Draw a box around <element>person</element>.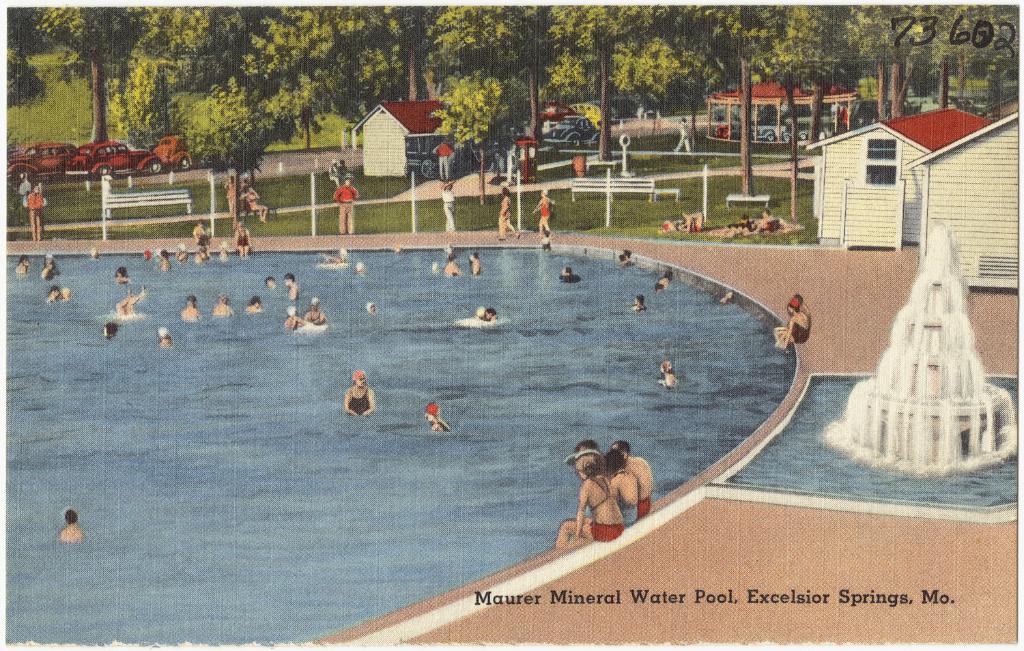
left=496, top=189, right=520, bottom=242.
